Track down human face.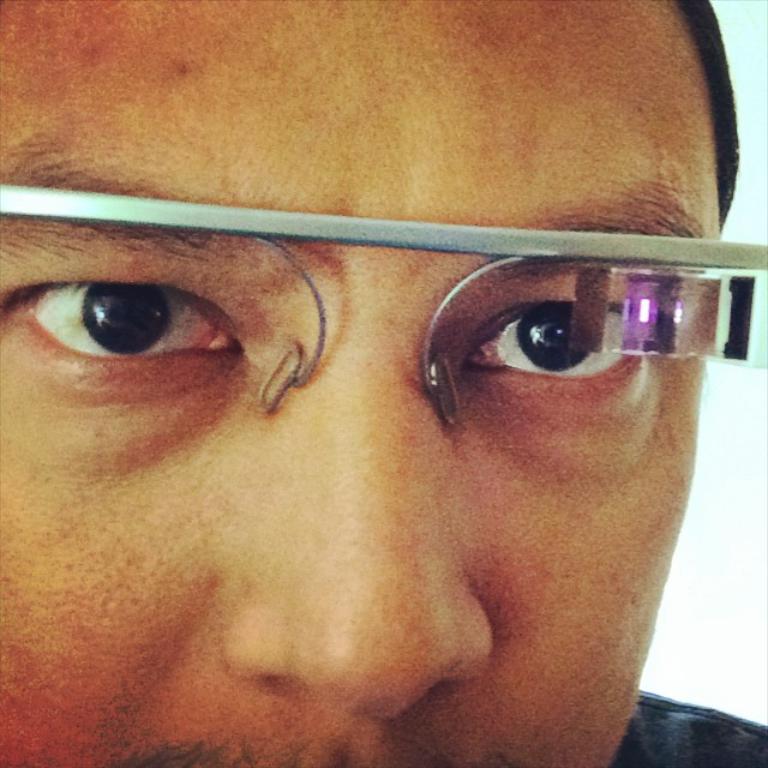
Tracked to bbox=(0, 0, 744, 767).
